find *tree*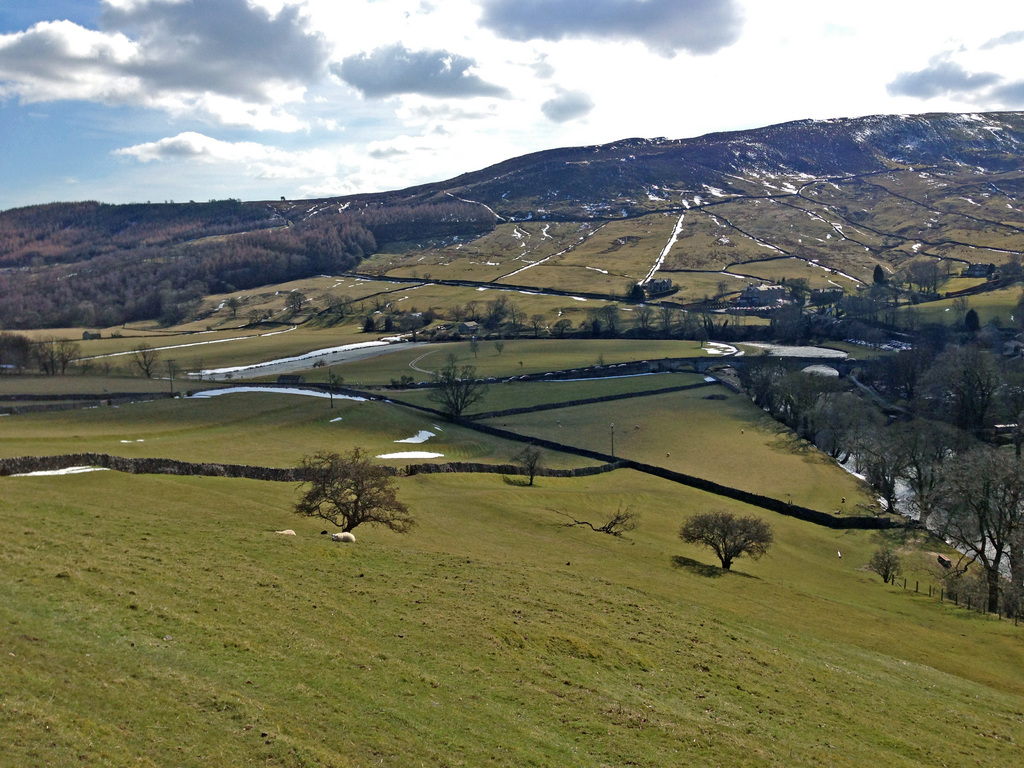
left=128, top=339, right=160, bottom=380
